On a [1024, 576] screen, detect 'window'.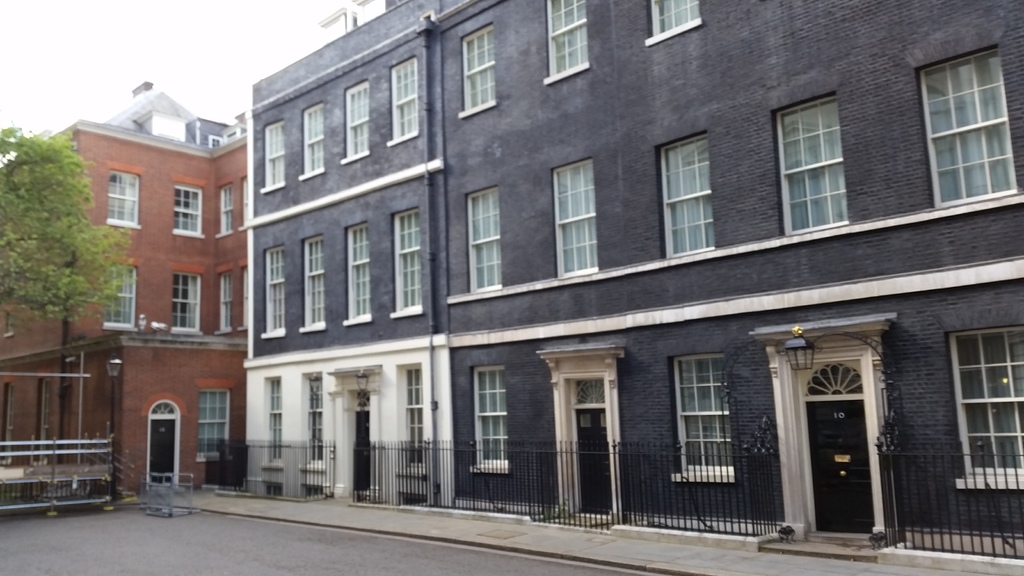
bbox=[460, 28, 498, 118].
